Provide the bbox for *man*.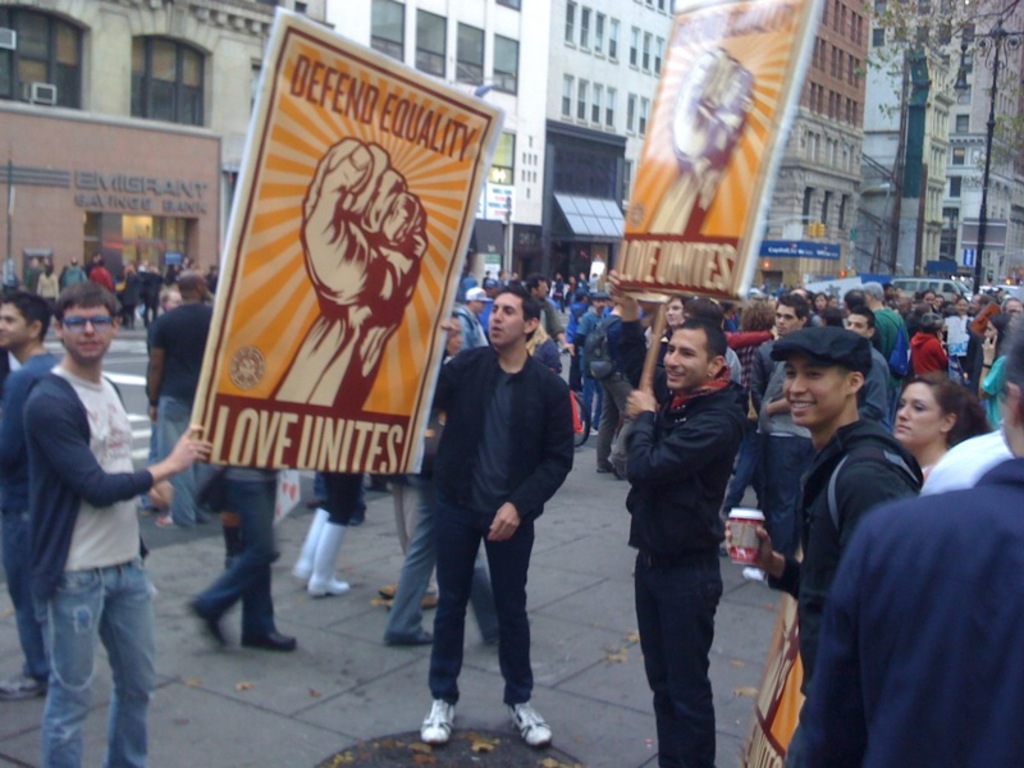
756:294:818:562.
